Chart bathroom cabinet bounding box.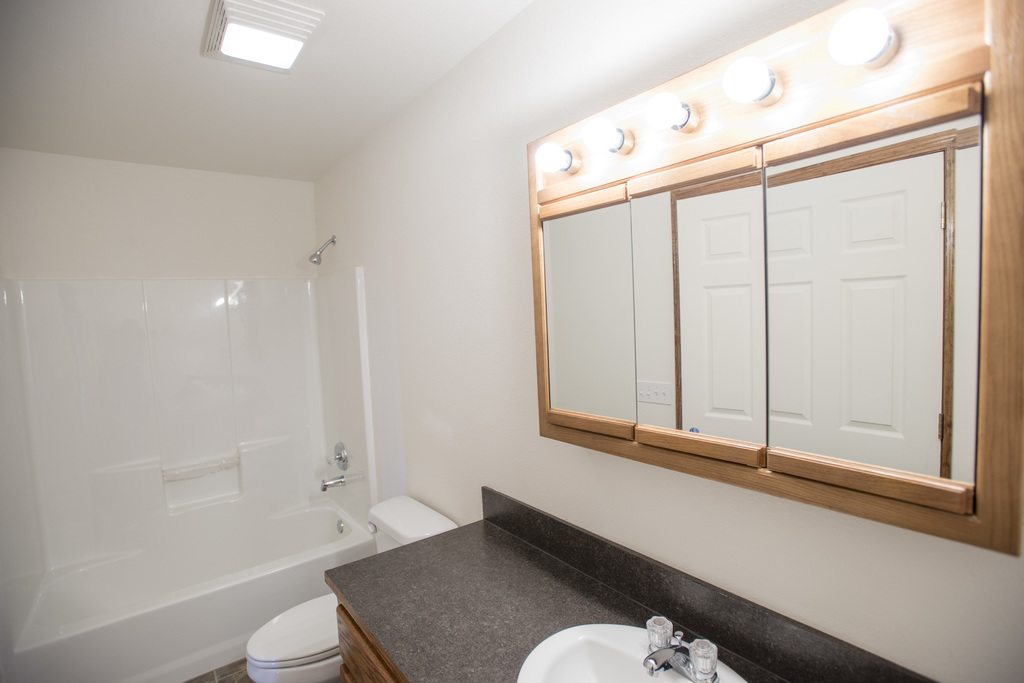
Charted: (left=342, top=607, right=391, bottom=682).
